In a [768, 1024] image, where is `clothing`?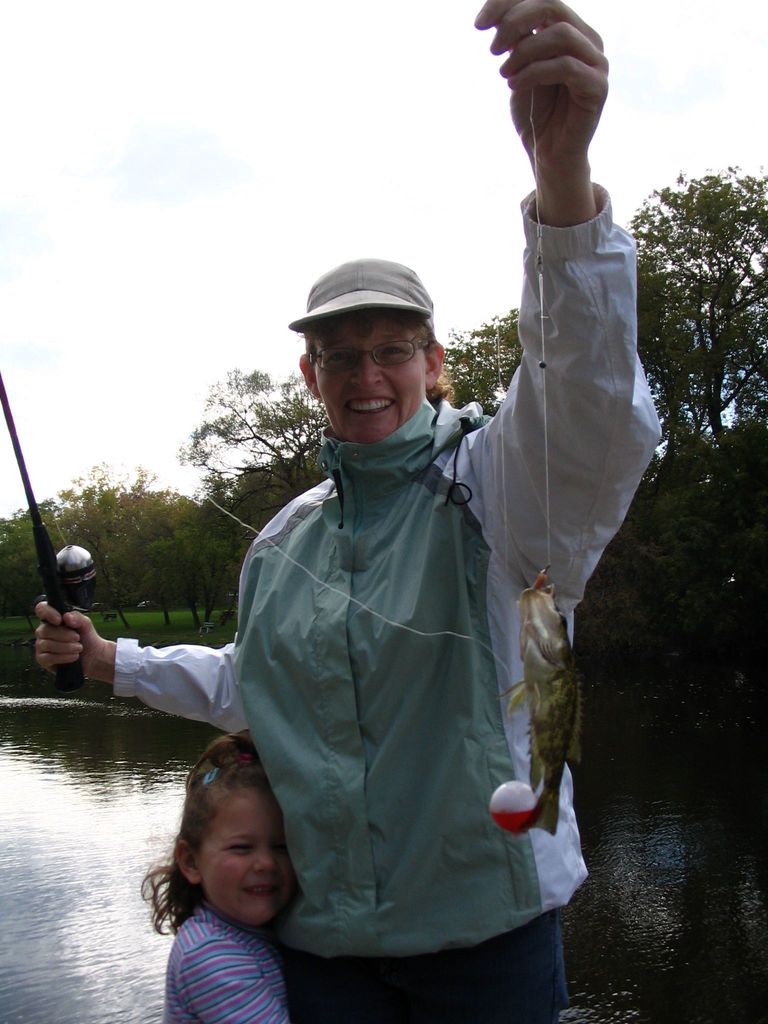
l=160, t=902, r=300, b=1023.
